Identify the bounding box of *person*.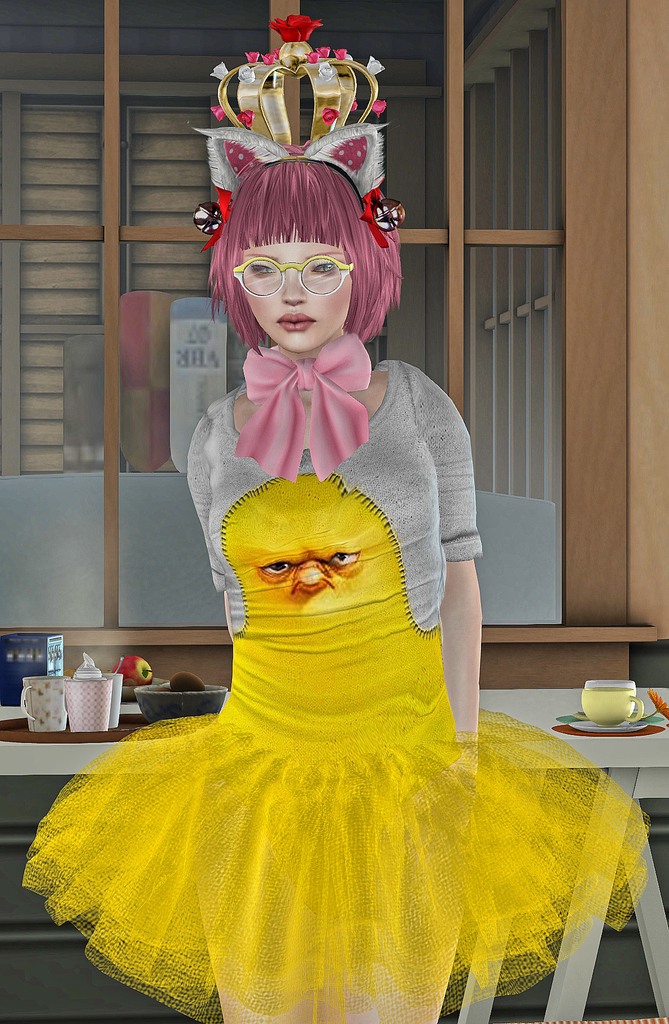
crop(97, 102, 582, 1023).
